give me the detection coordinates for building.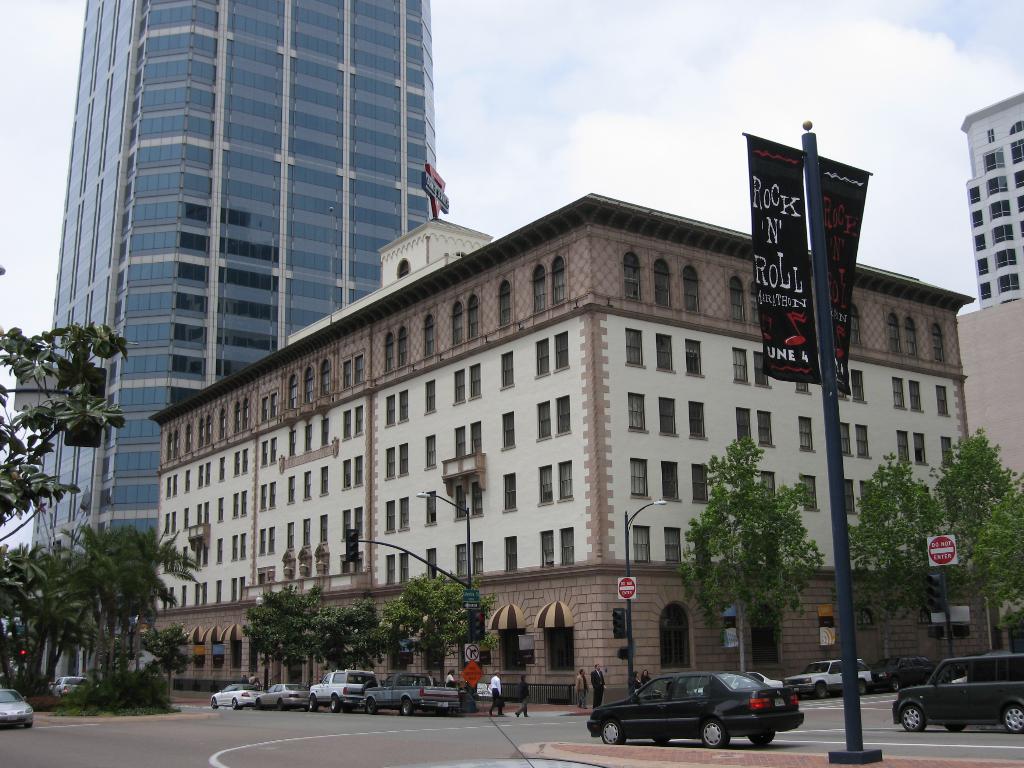
pyautogui.locateOnScreen(955, 88, 1023, 653).
